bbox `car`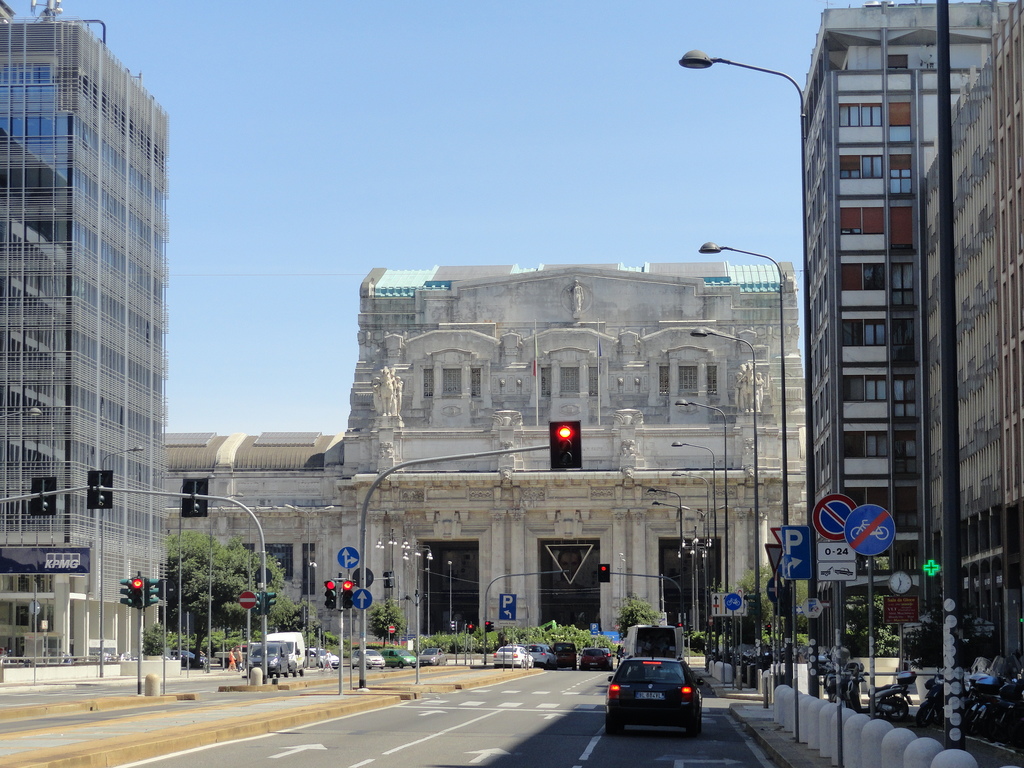
bbox(244, 640, 289, 678)
